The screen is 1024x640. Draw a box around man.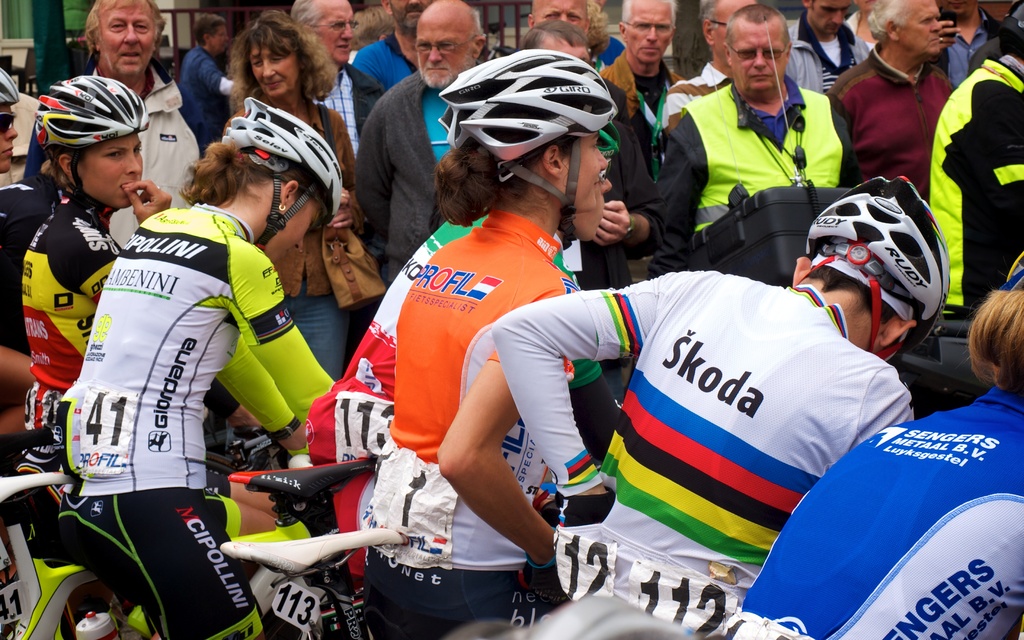
(left=823, top=13, right=965, bottom=194).
